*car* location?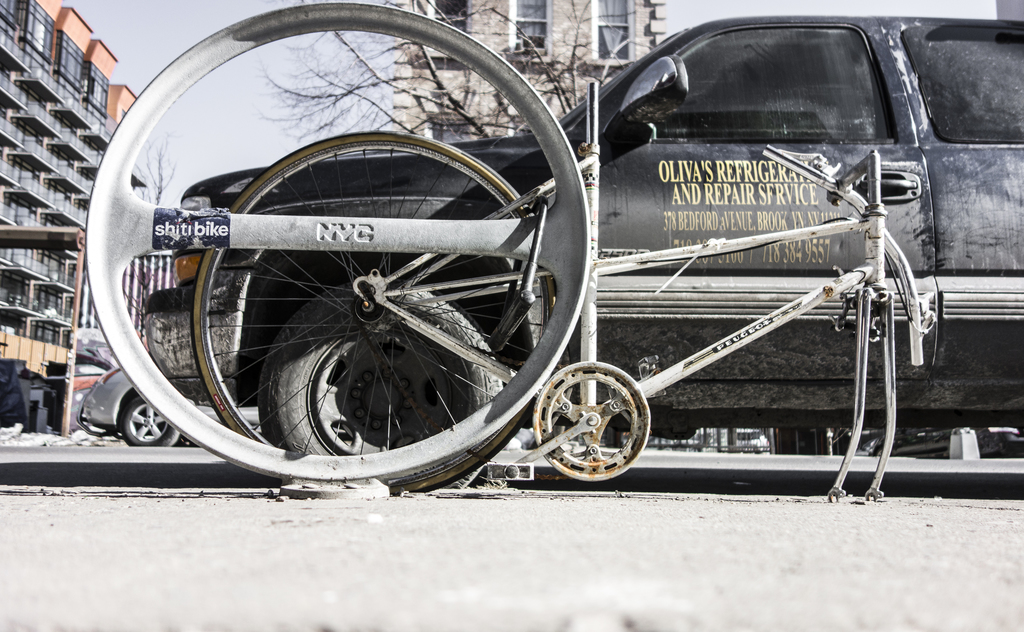
region(79, 373, 263, 449)
